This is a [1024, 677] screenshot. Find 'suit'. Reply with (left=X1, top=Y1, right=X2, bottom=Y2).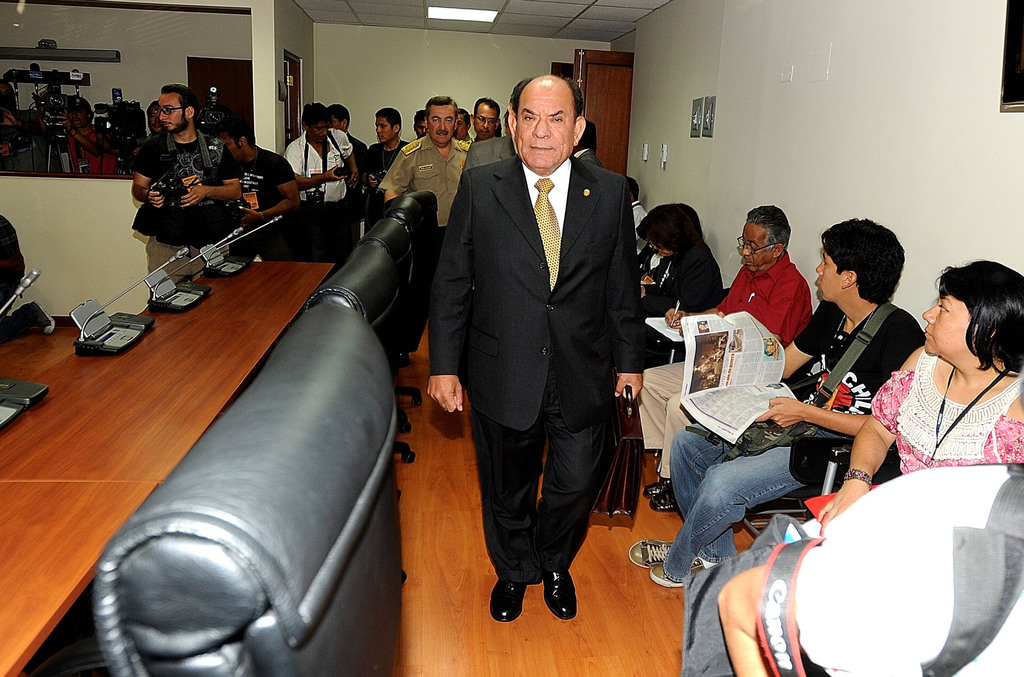
(left=452, top=131, right=513, bottom=261).
